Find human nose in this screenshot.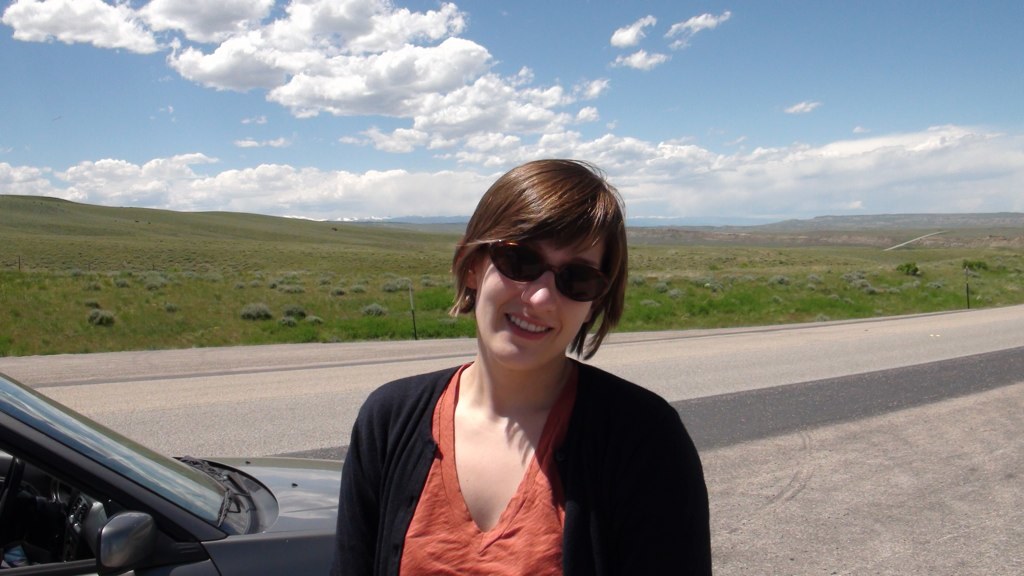
The bounding box for human nose is <region>519, 262, 556, 314</region>.
